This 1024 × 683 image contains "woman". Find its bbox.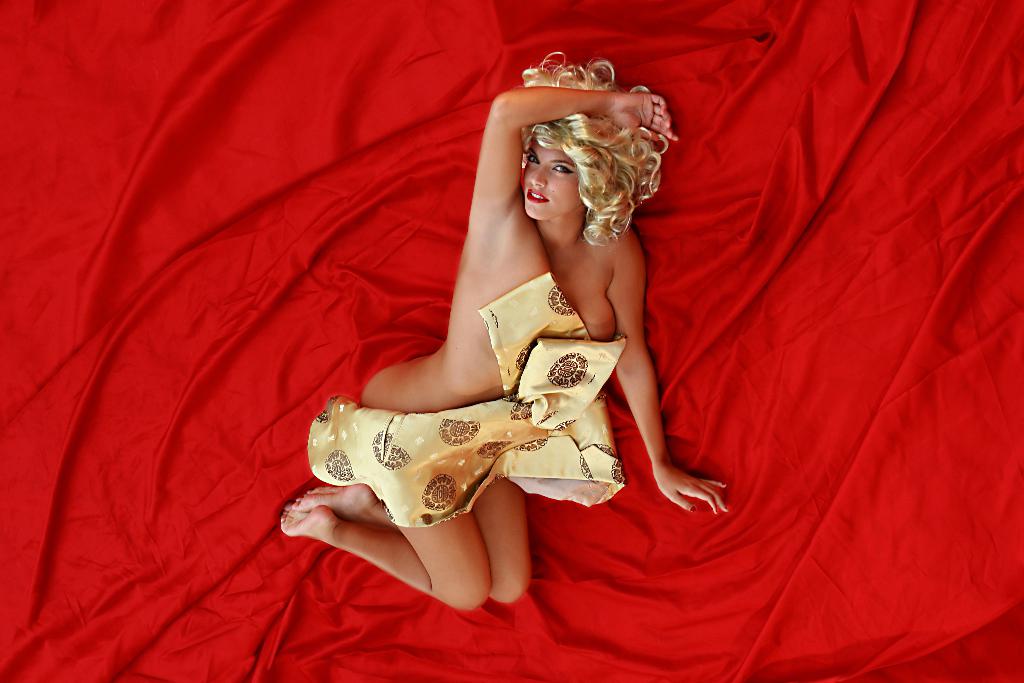
select_region(290, 26, 736, 644).
